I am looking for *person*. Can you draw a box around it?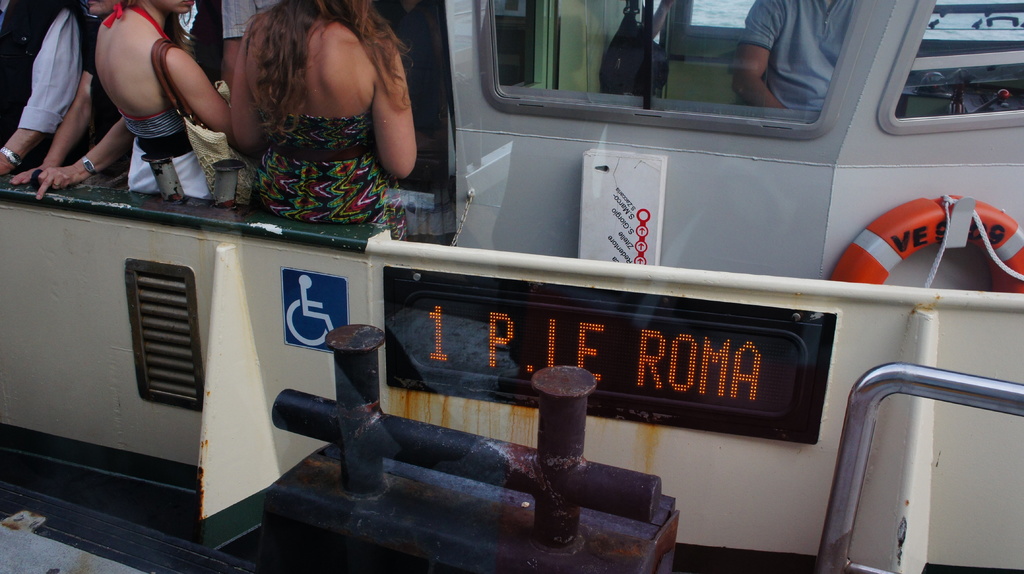
Sure, the bounding box is 220/1/279/81.
